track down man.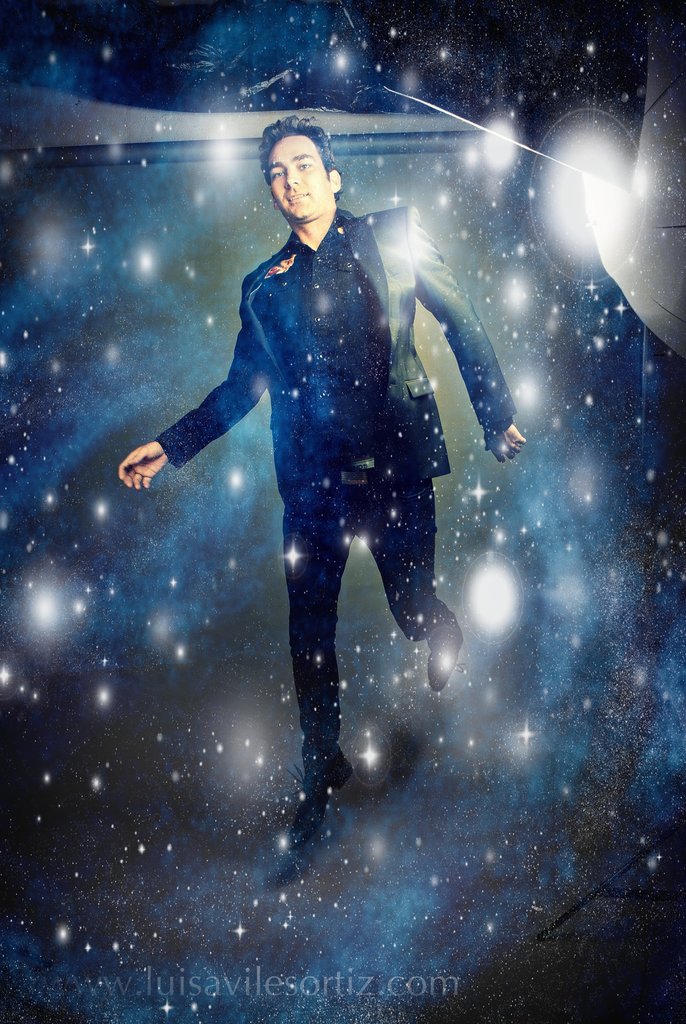
Tracked to <bbox>139, 159, 509, 842</bbox>.
